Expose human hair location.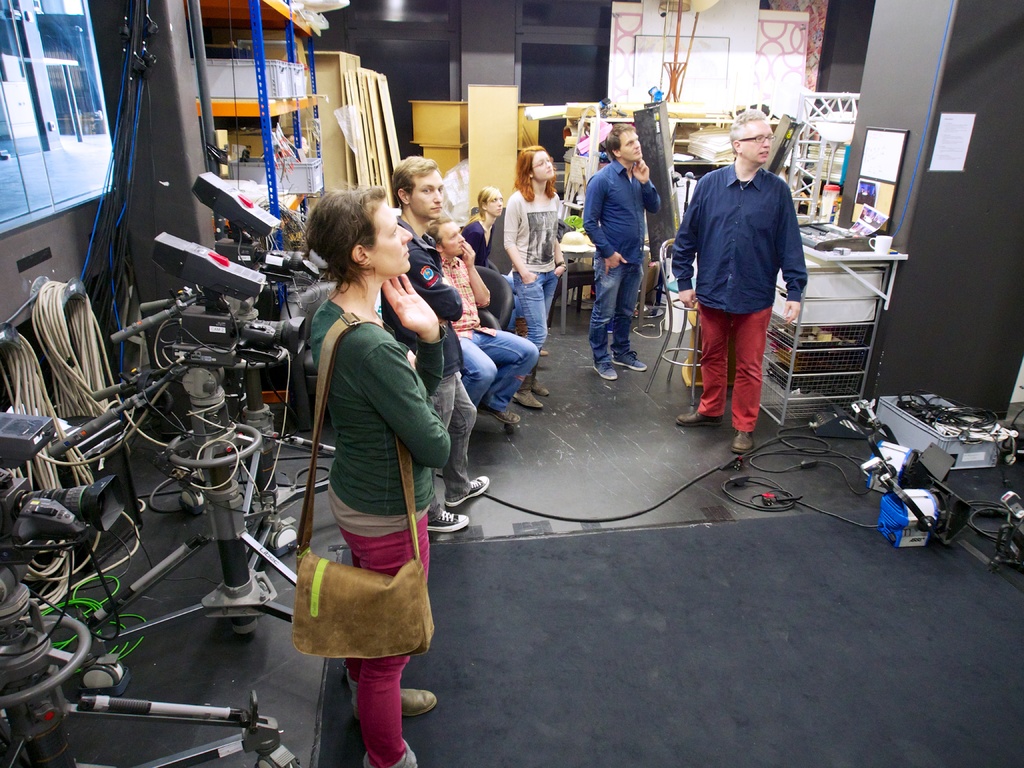
Exposed at (left=424, top=216, right=452, bottom=249).
